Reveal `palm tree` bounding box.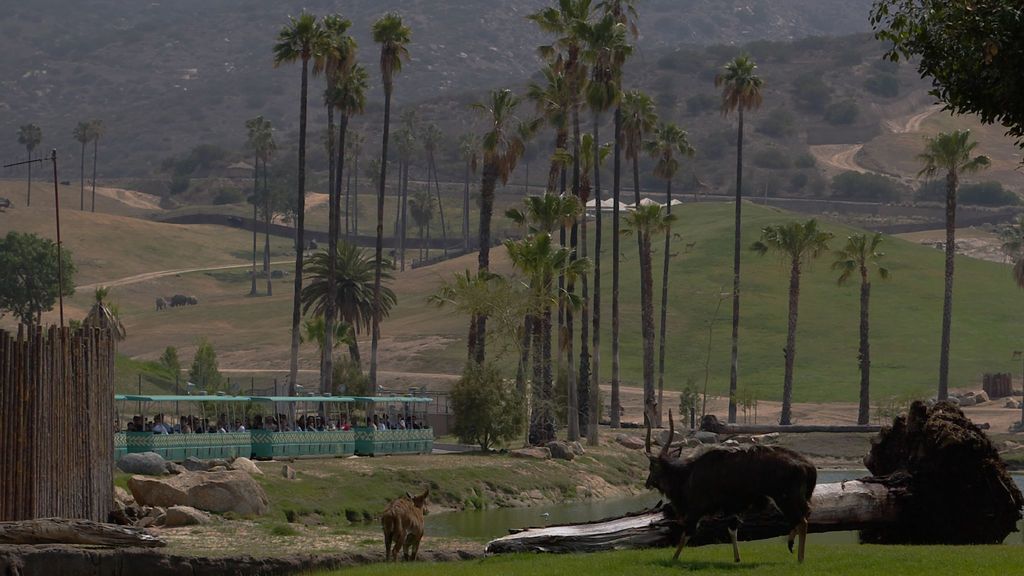
Revealed: [849,224,874,424].
